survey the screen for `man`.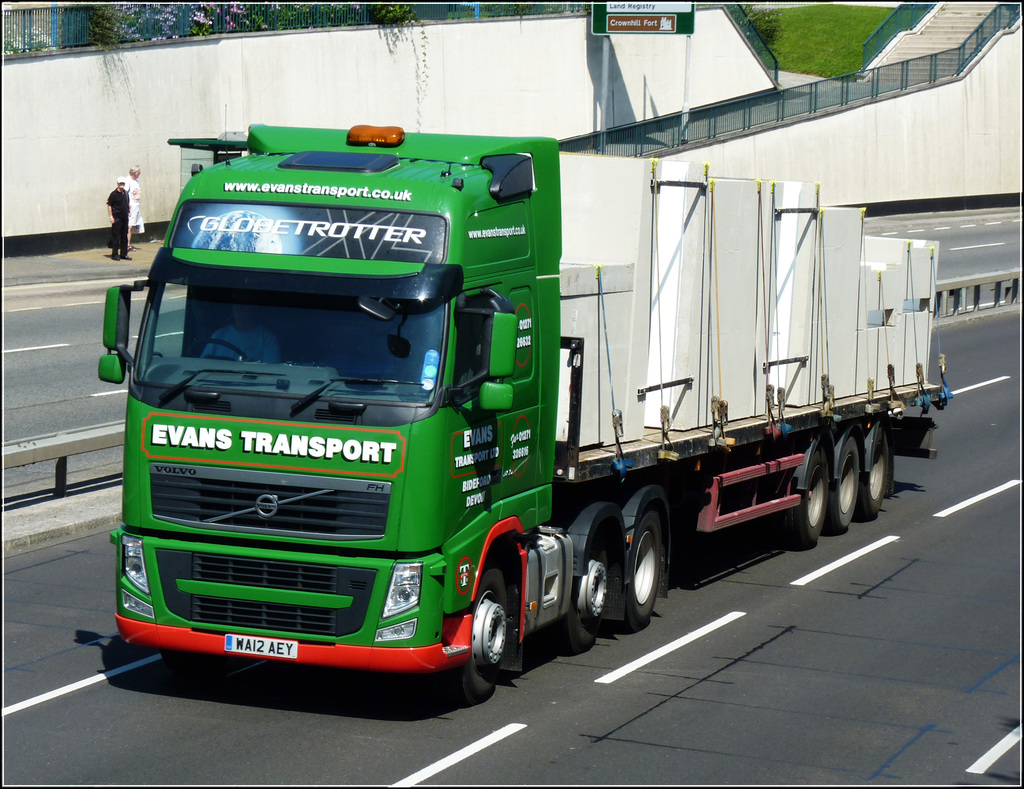
Survey found: Rect(198, 298, 283, 368).
